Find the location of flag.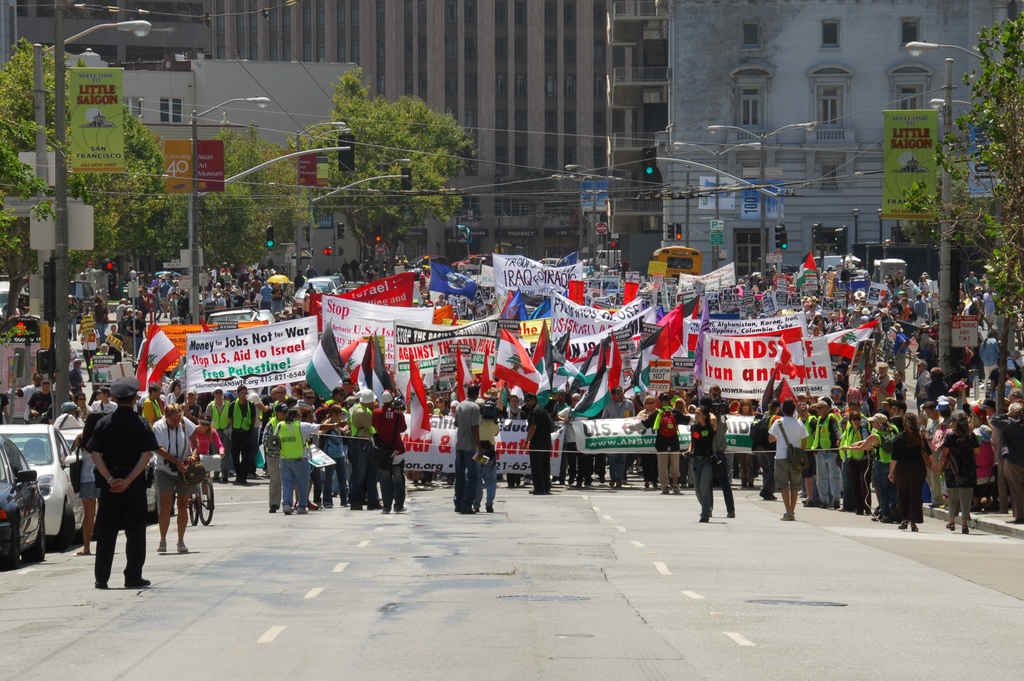
Location: box(497, 330, 541, 398).
